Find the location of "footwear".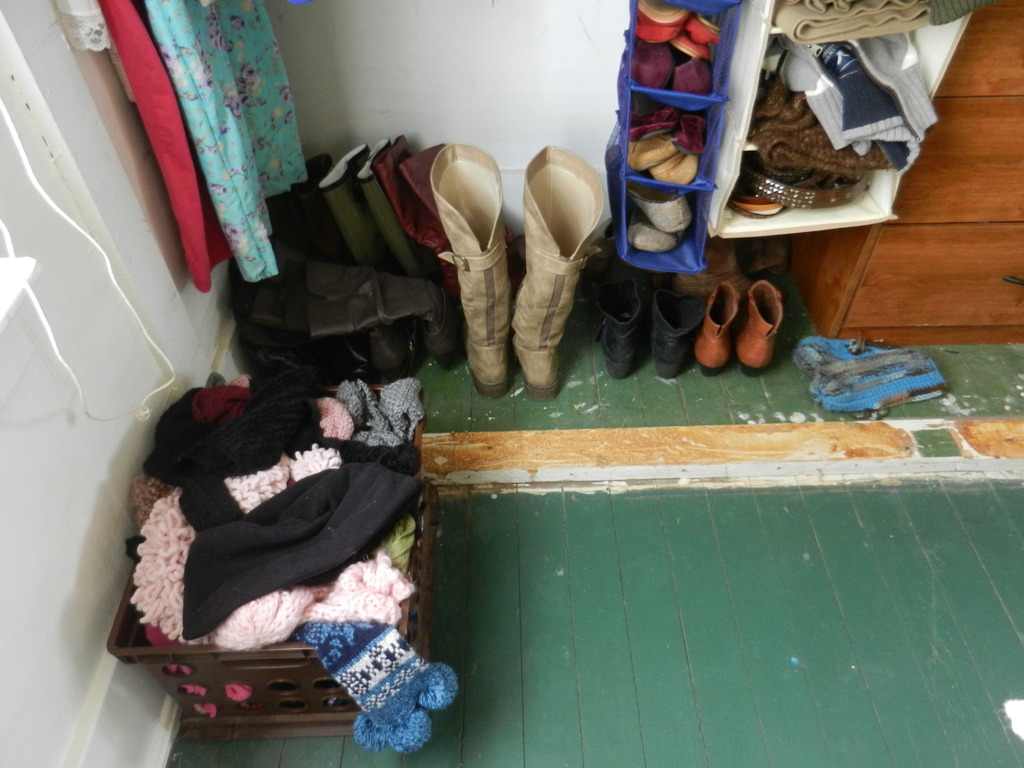
Location: <box>625,45,676,85</box>.
